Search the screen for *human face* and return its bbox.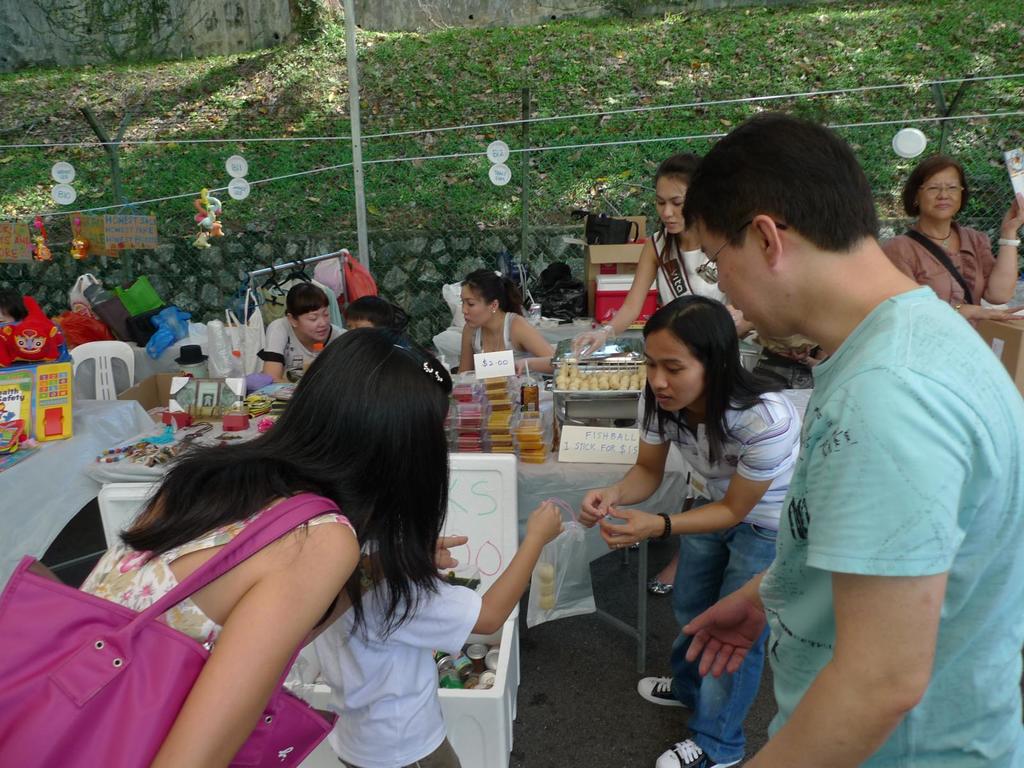
Found: (x1=692, y1=219, x2=780, y2=333).
